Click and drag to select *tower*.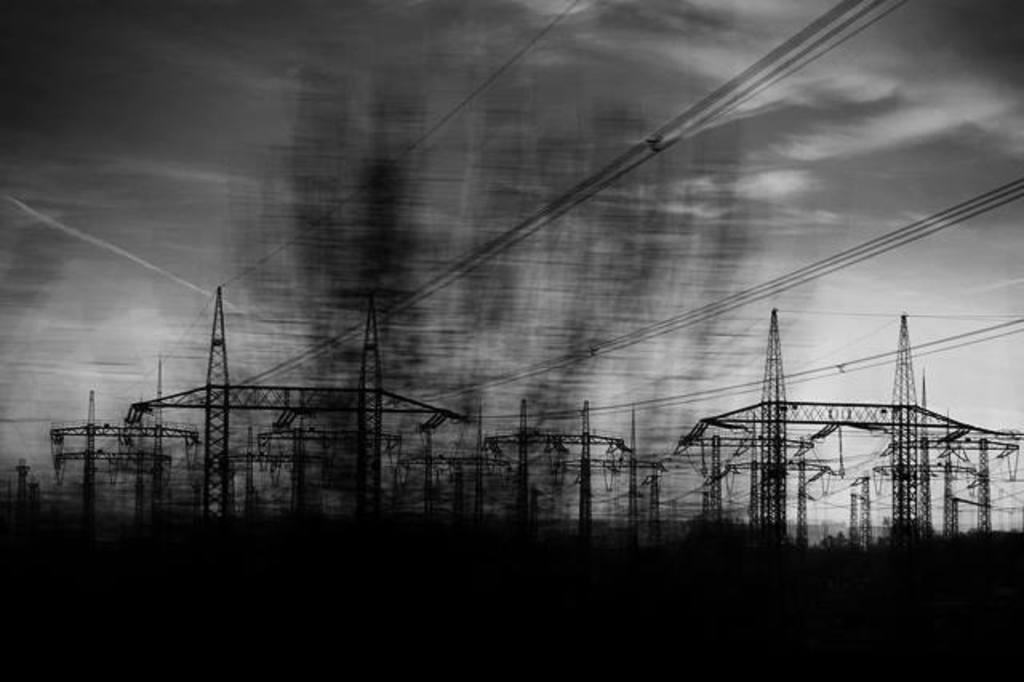
Selection: (491,403,611,509).
